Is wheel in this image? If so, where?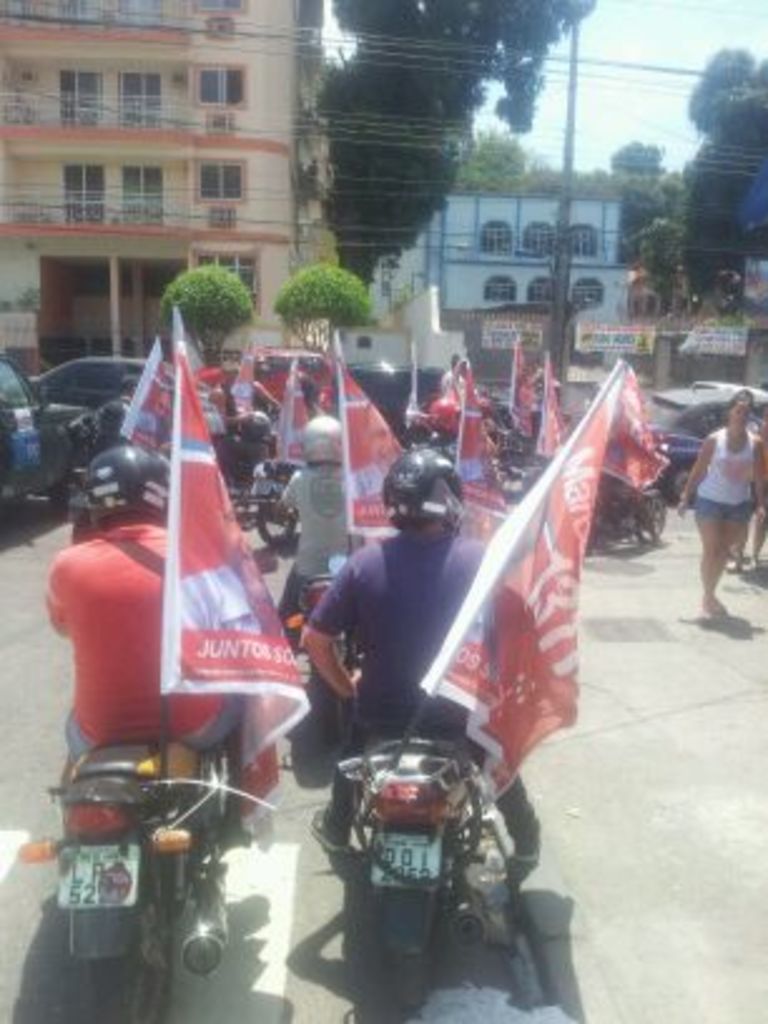
Yes, at 90 848 173 1021.
